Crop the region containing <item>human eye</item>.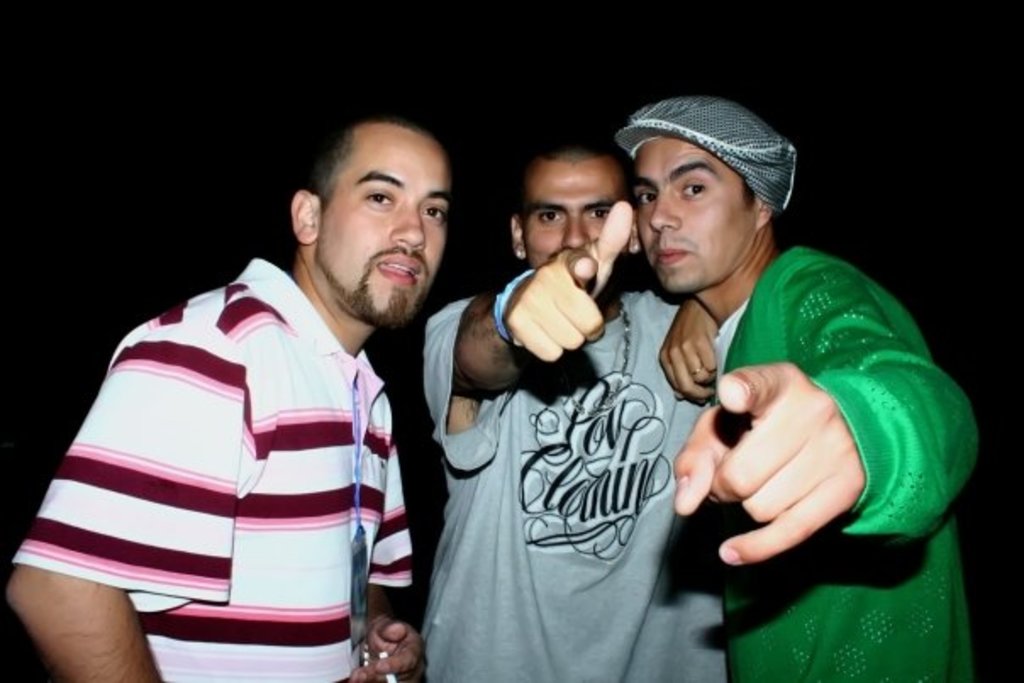
Crop region: l=637, t=188, r=658, b=208.
